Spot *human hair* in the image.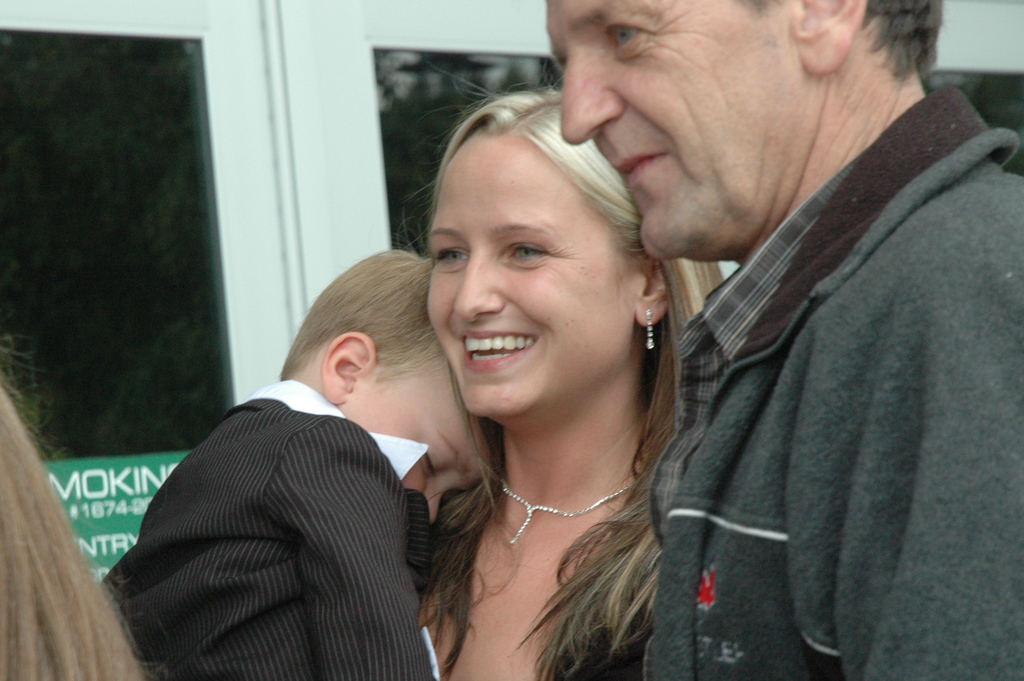
*human hair* found at [x1=0, y1=335, x2=184, y2=680].
